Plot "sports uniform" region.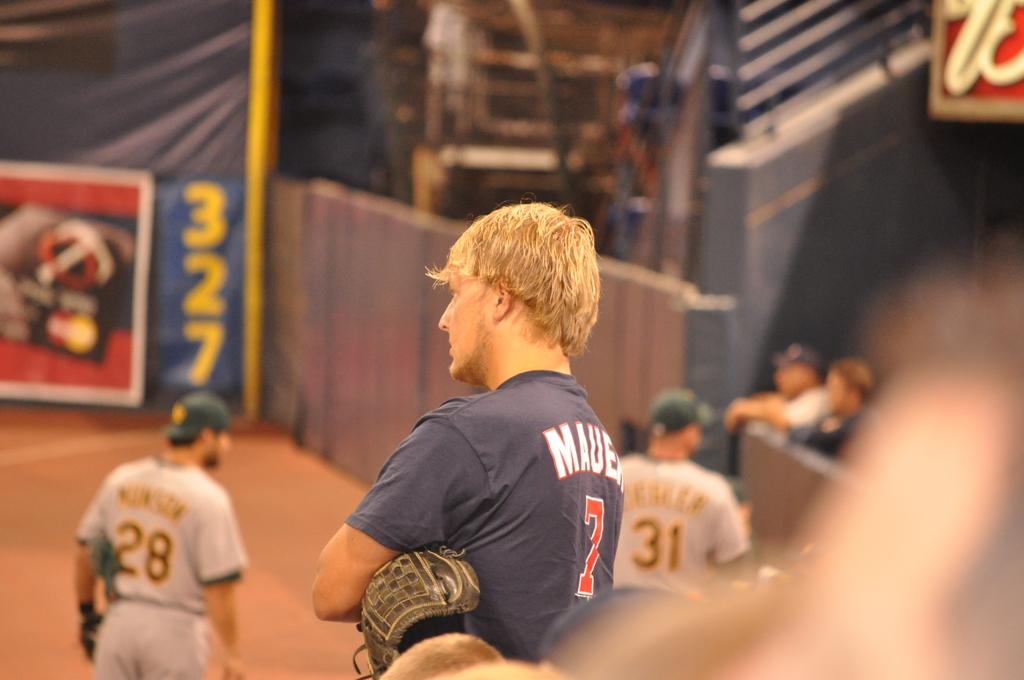
Plotted at BBox(63, 393, 247, 679).
